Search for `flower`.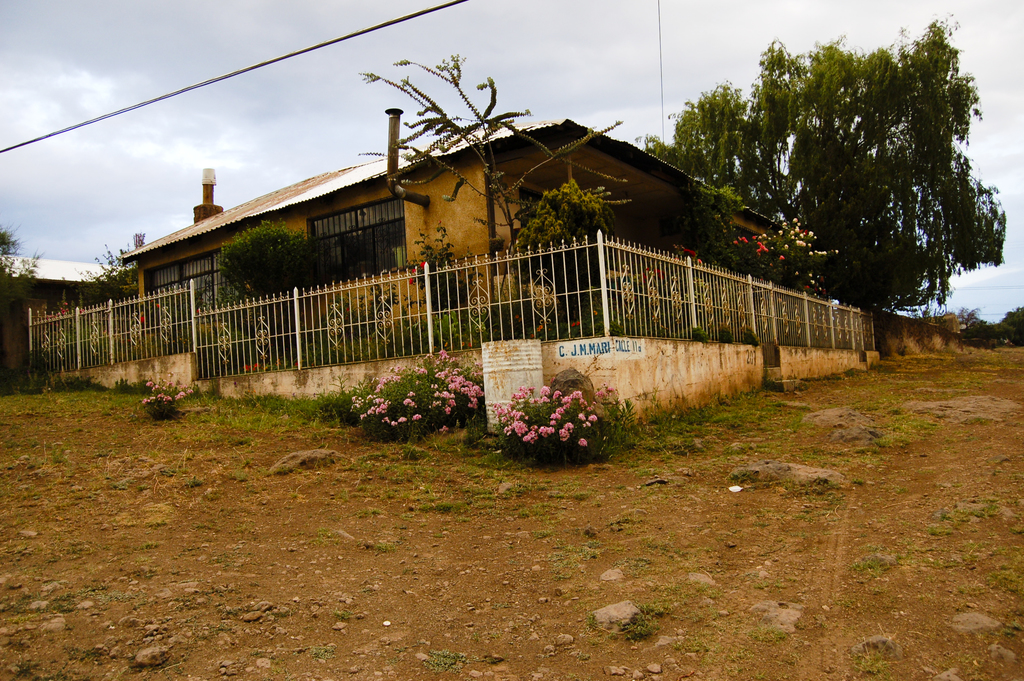
Found at select_region(140, 316, 147, 320).
